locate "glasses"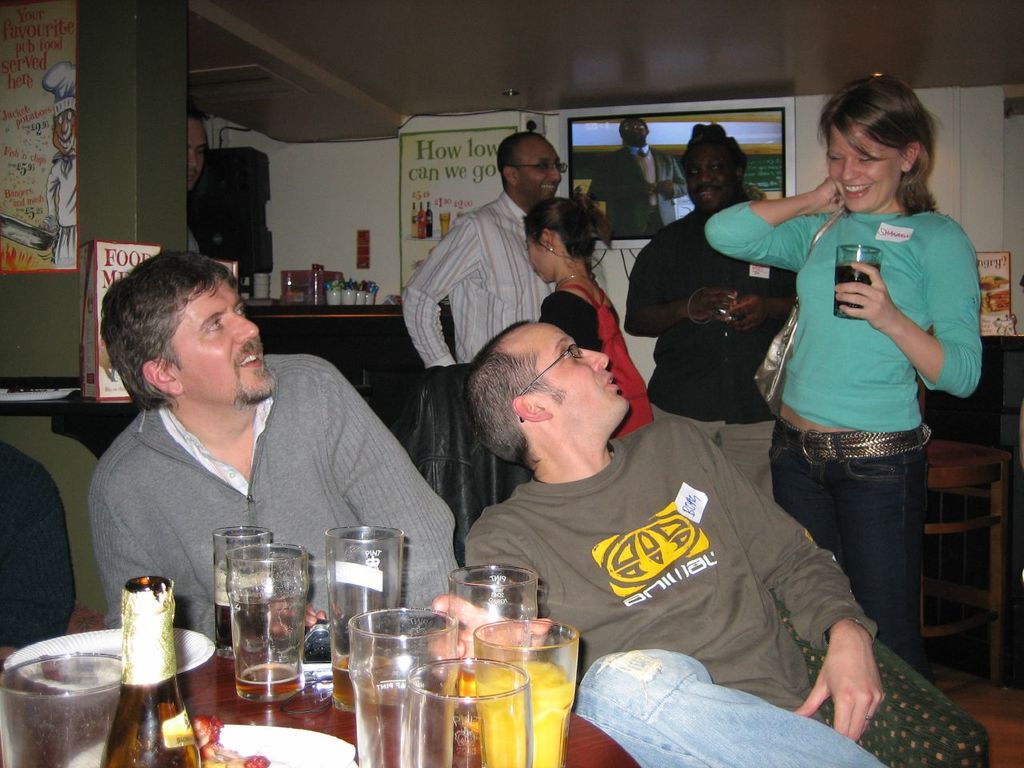
select_region(523, 341, 585, 424)
